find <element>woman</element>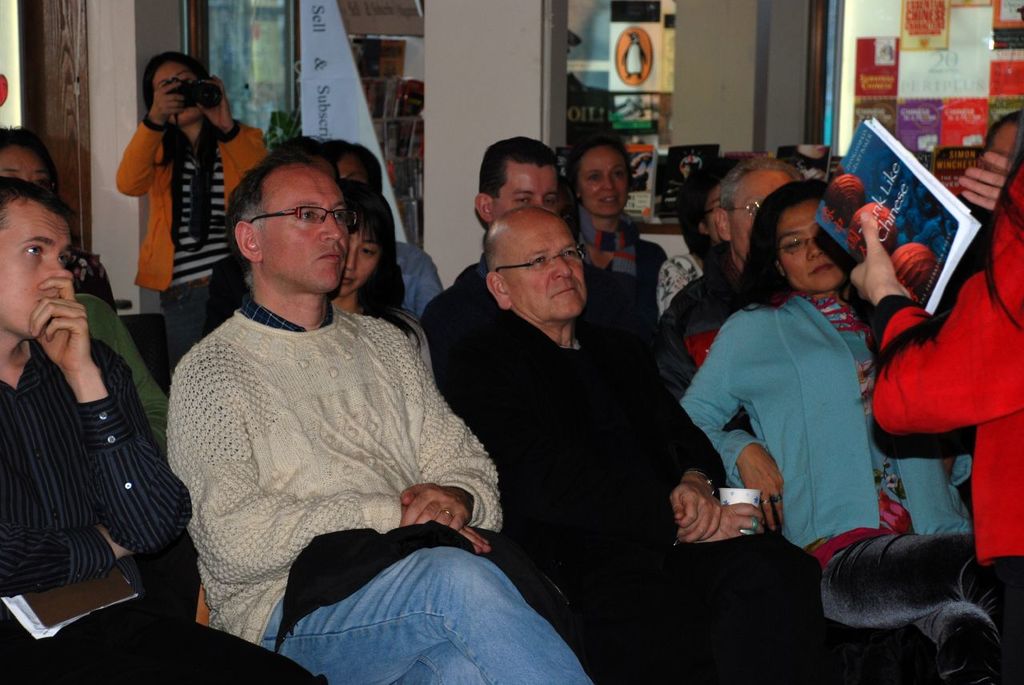
x1=678, y1=180, x2=1023, y2=684
